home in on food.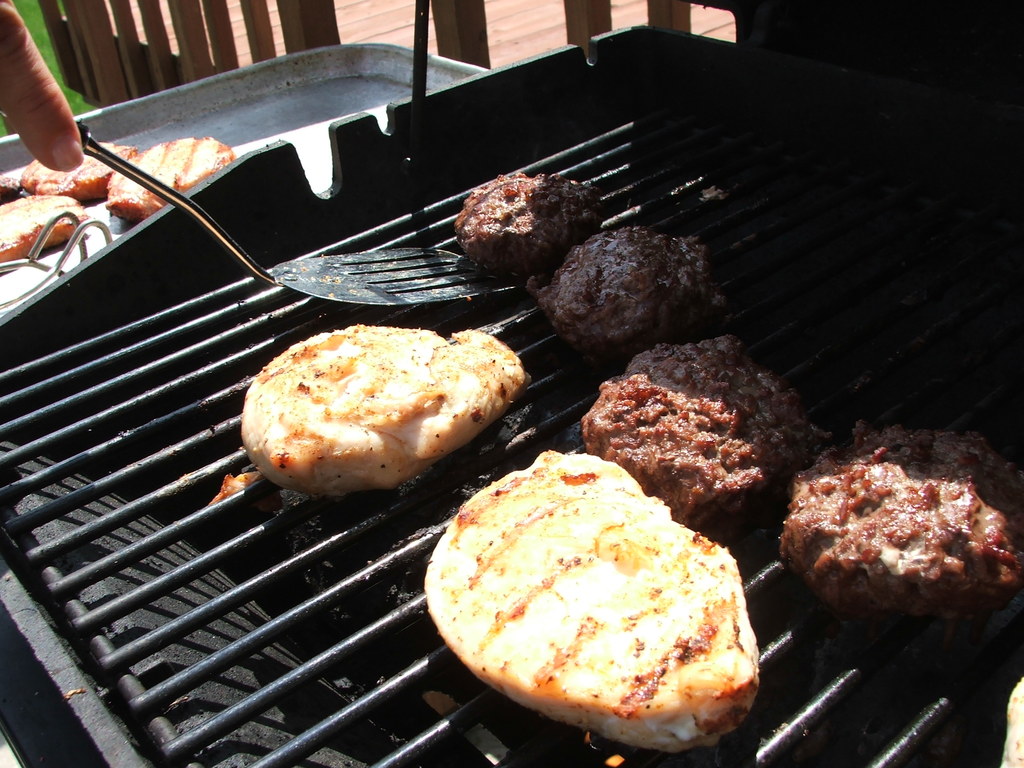
Homed in at BBox(103, 136, 236, 221).
